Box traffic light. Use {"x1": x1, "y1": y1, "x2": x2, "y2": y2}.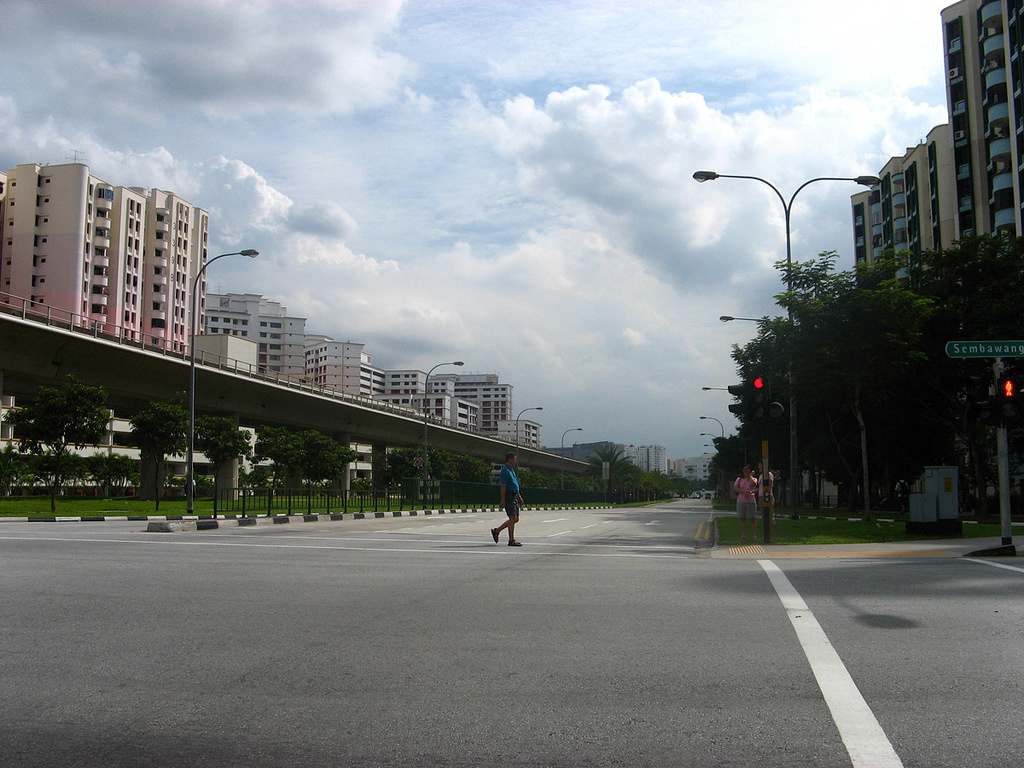
{"x1": 727, "y1": 378, "x2": 747, "y2": 425}.
